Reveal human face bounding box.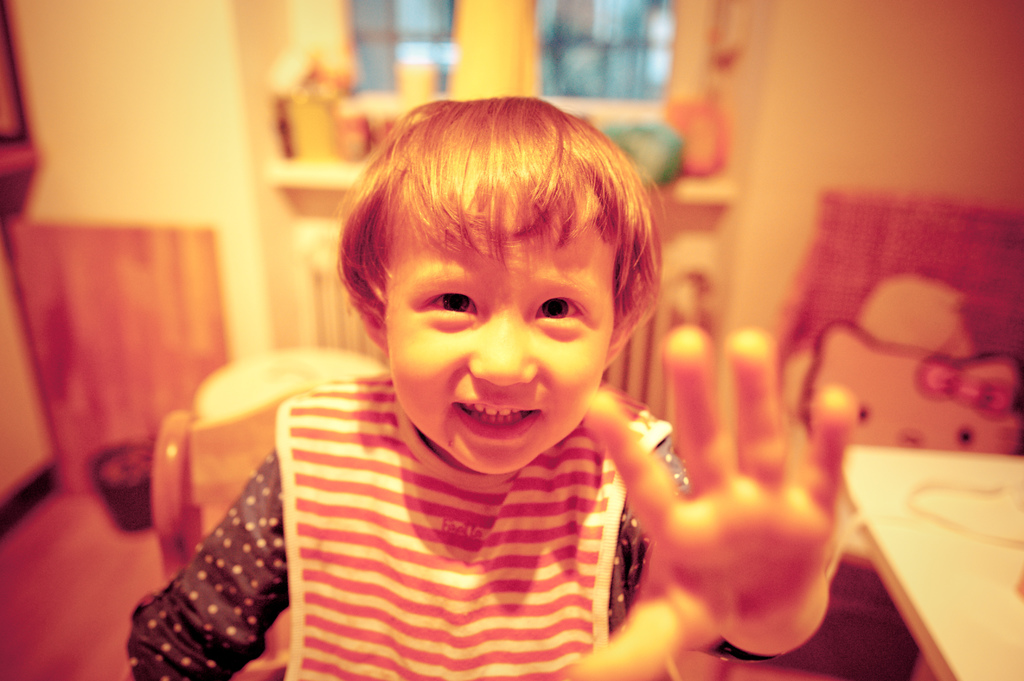
Revealed: (left=384, top=188, right=619, bottom=474).
